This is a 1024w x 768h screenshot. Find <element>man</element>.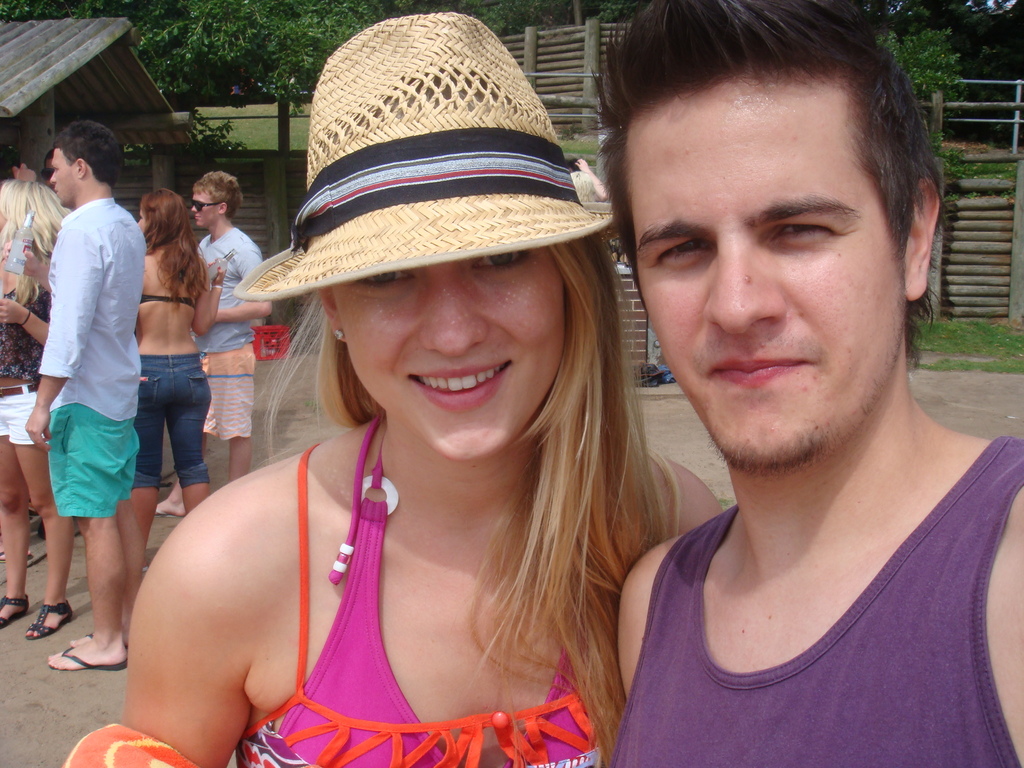
Bounding box: crop(0, 120, 144, 669).
